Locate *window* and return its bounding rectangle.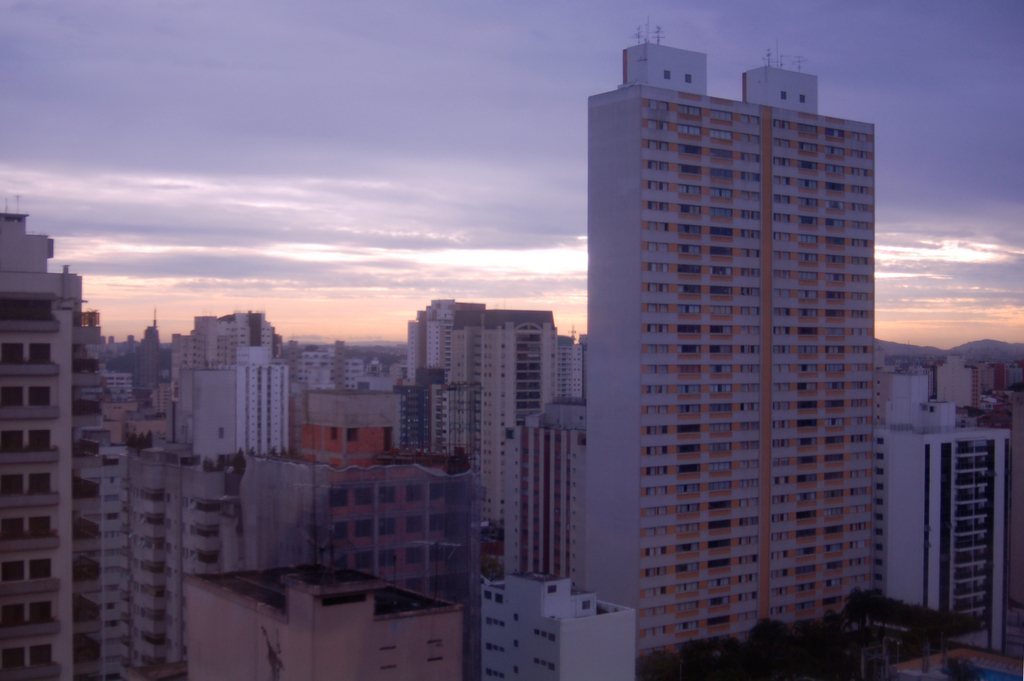
680,245,699,254.
